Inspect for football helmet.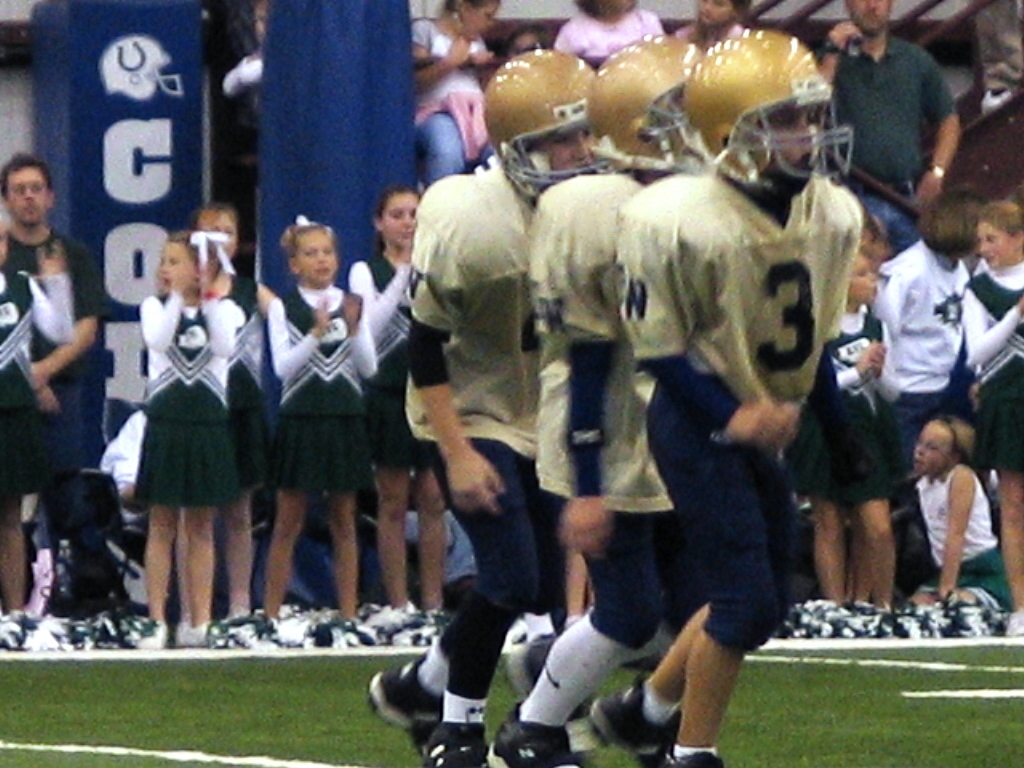
Inspection: {"x1": 476, "y1": 43, "x2": 590, "y2": 207}.
